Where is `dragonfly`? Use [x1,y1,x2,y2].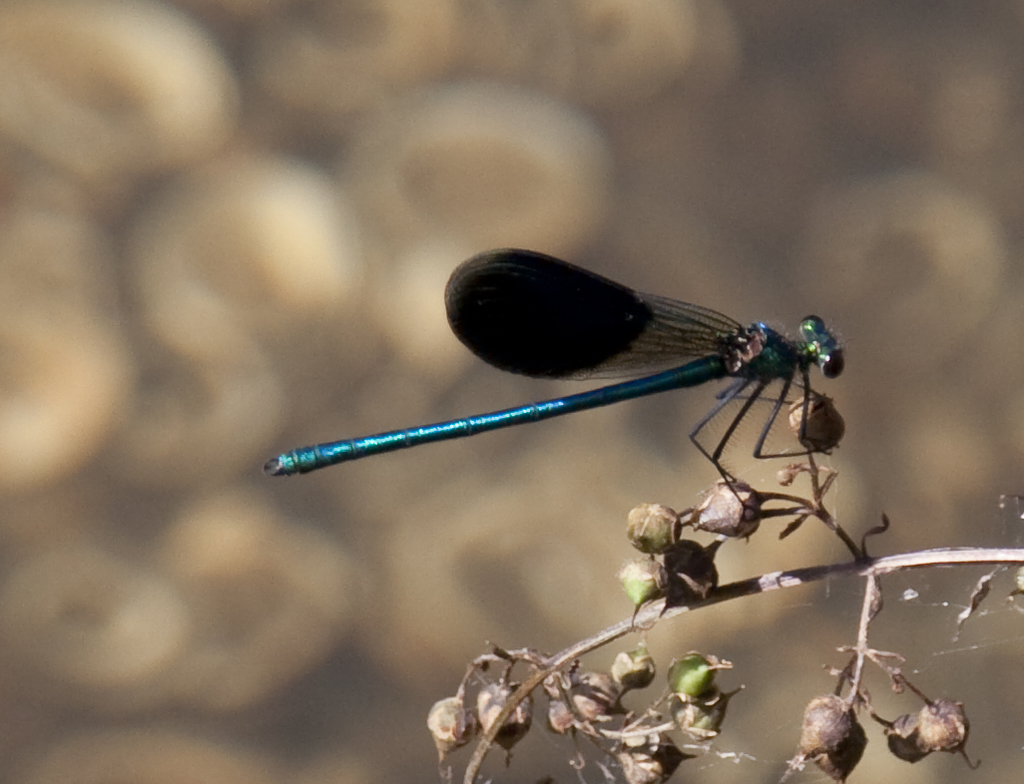
[268,246,850,507].
